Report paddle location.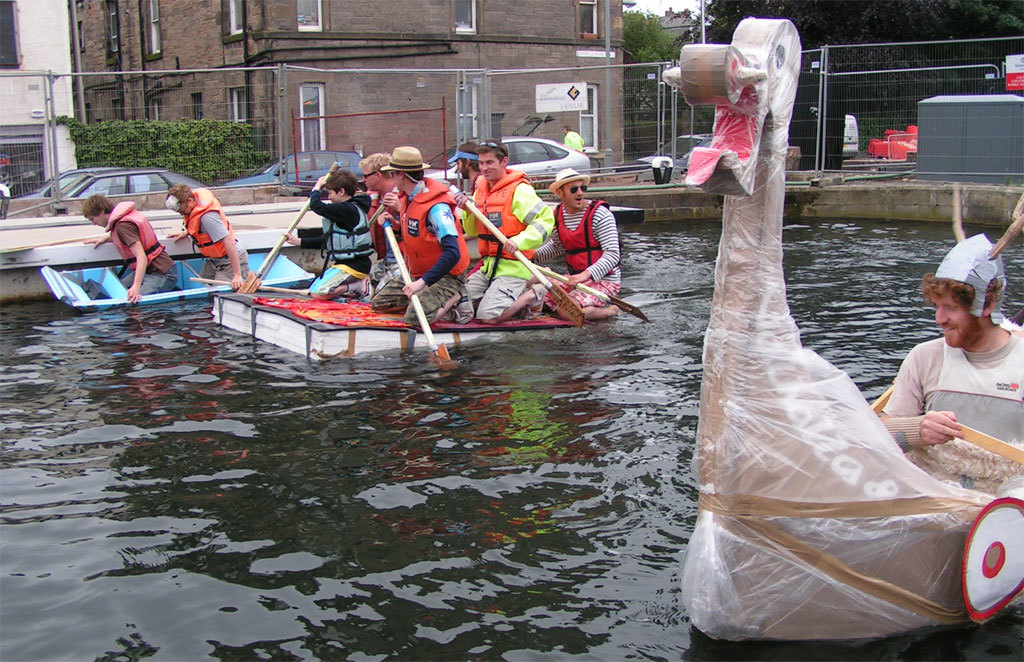
Report: <region>379, 206, 465, 367</region>.
